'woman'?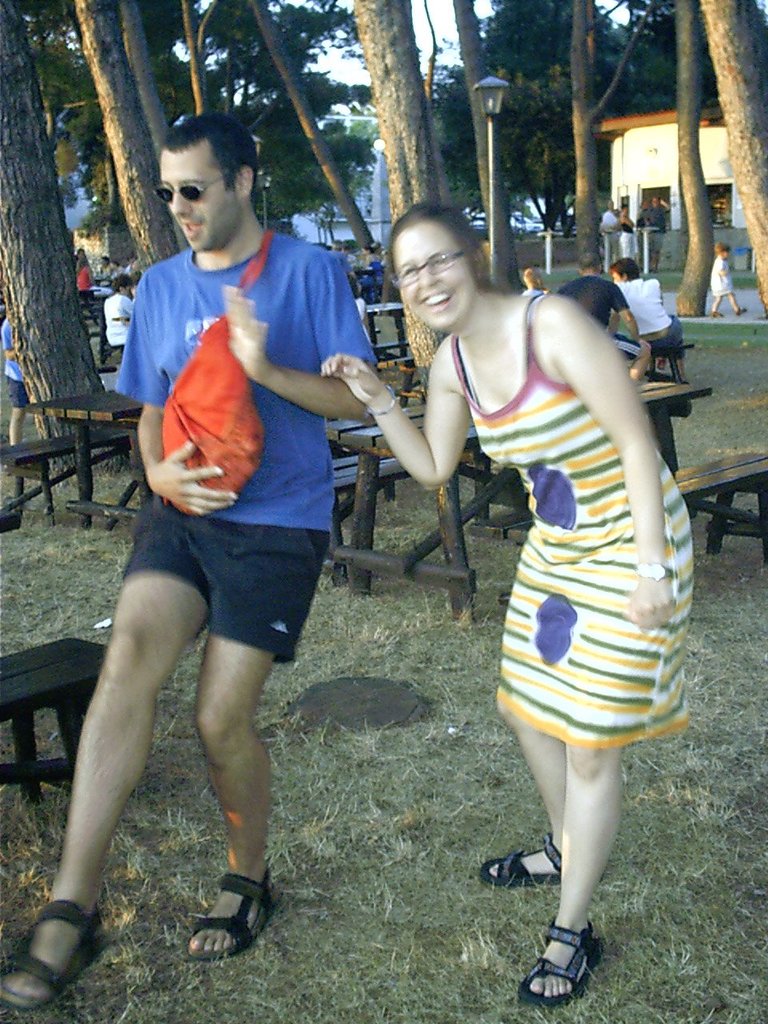
detection(618, 200, 635, 262)
